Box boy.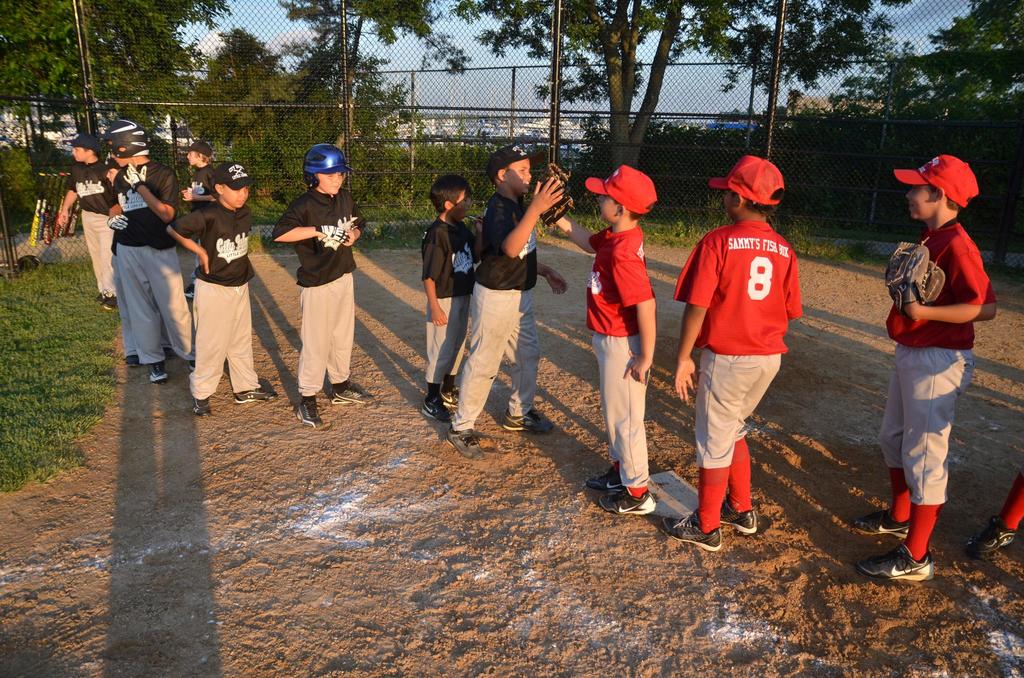
box=[664, 131, 813, 554].
